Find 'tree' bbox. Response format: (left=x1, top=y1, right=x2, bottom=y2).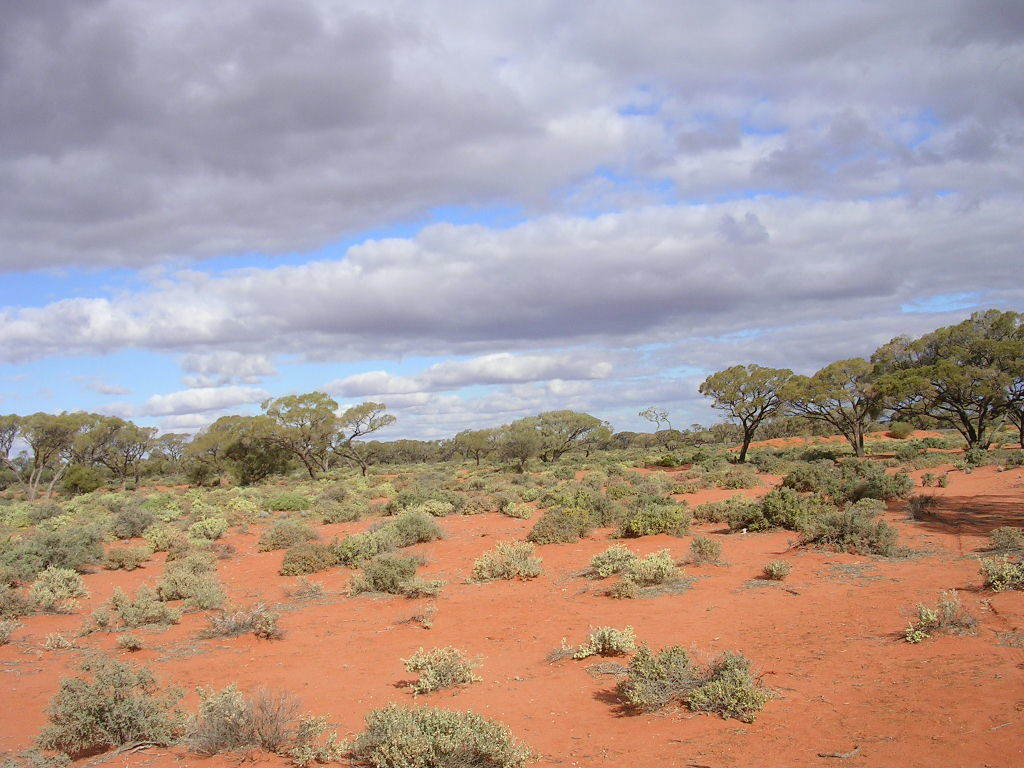
(left=642, top=404, right=660, bottom=432).
